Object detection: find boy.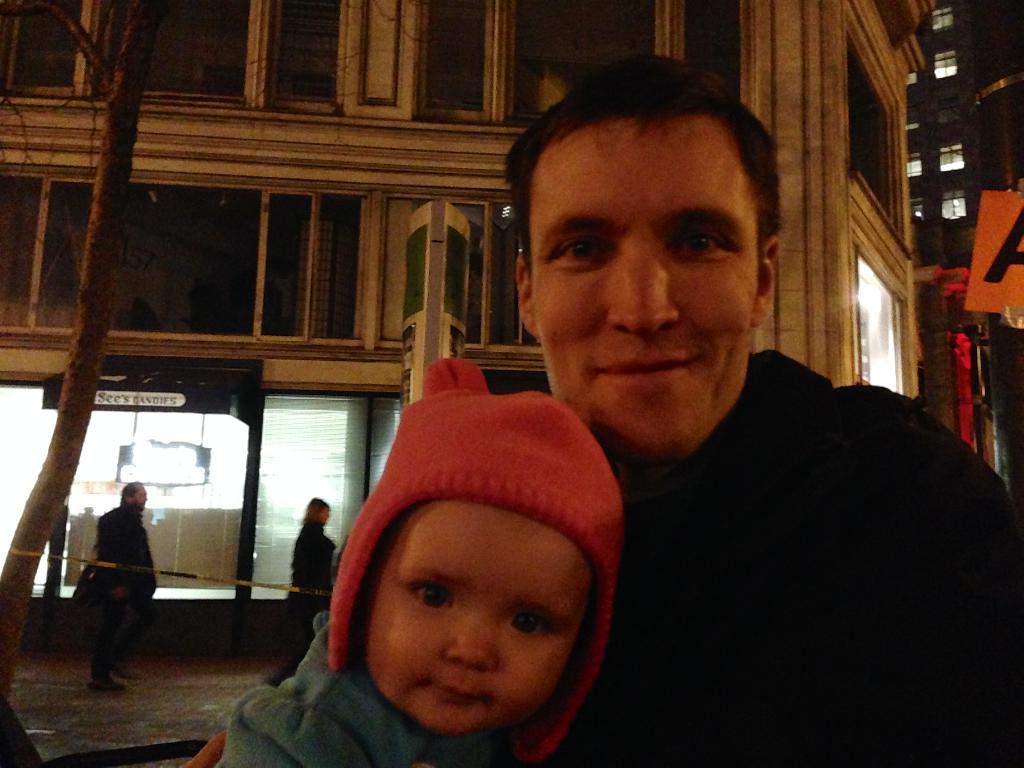
select_region(241, 431, 669, 767).
